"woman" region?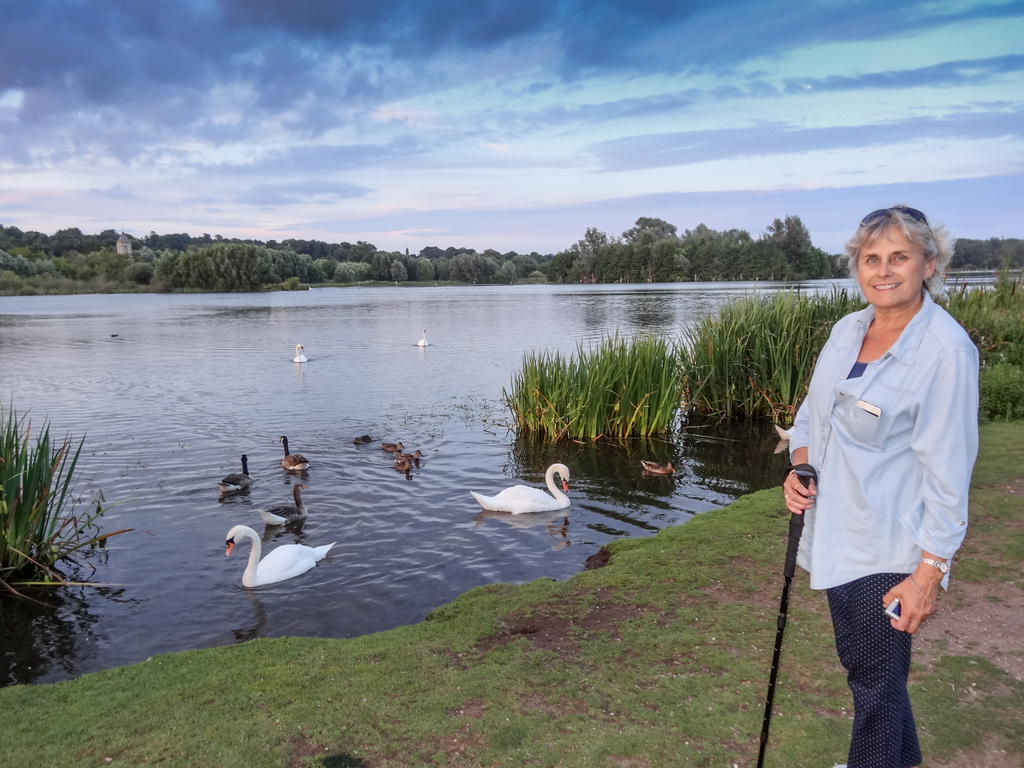
{"x1": 769, "y1": 189, "x2": 988, "y2": 732}
